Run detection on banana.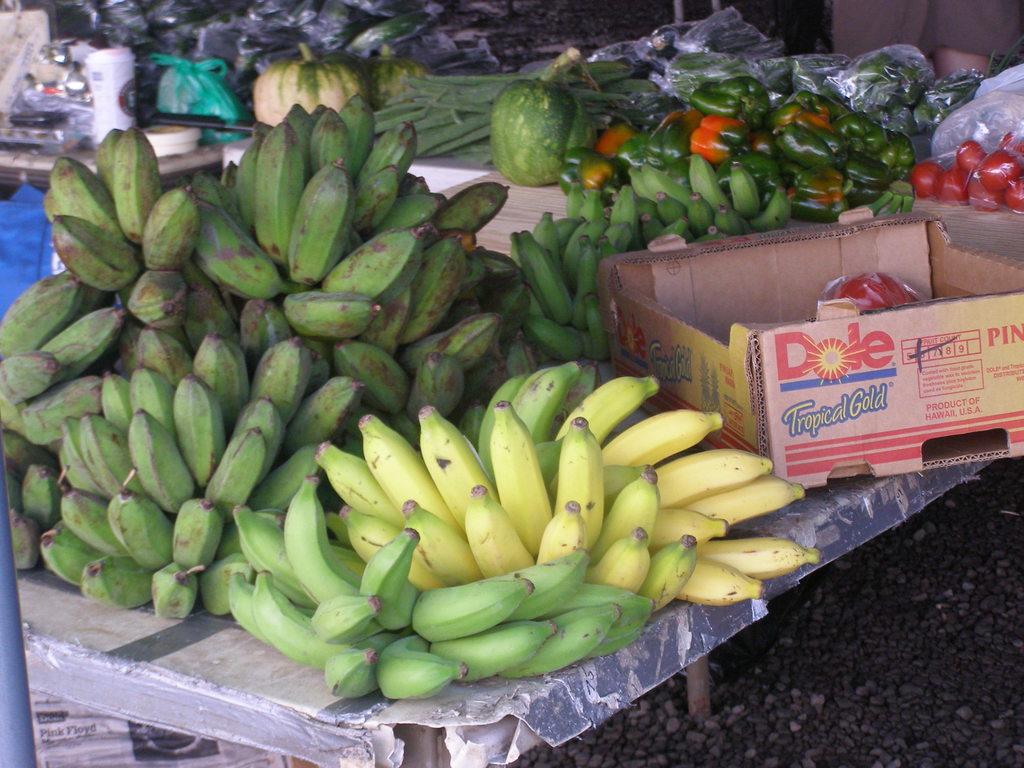
Result: [x1=552, y1=417, x2=606, y2=548].
